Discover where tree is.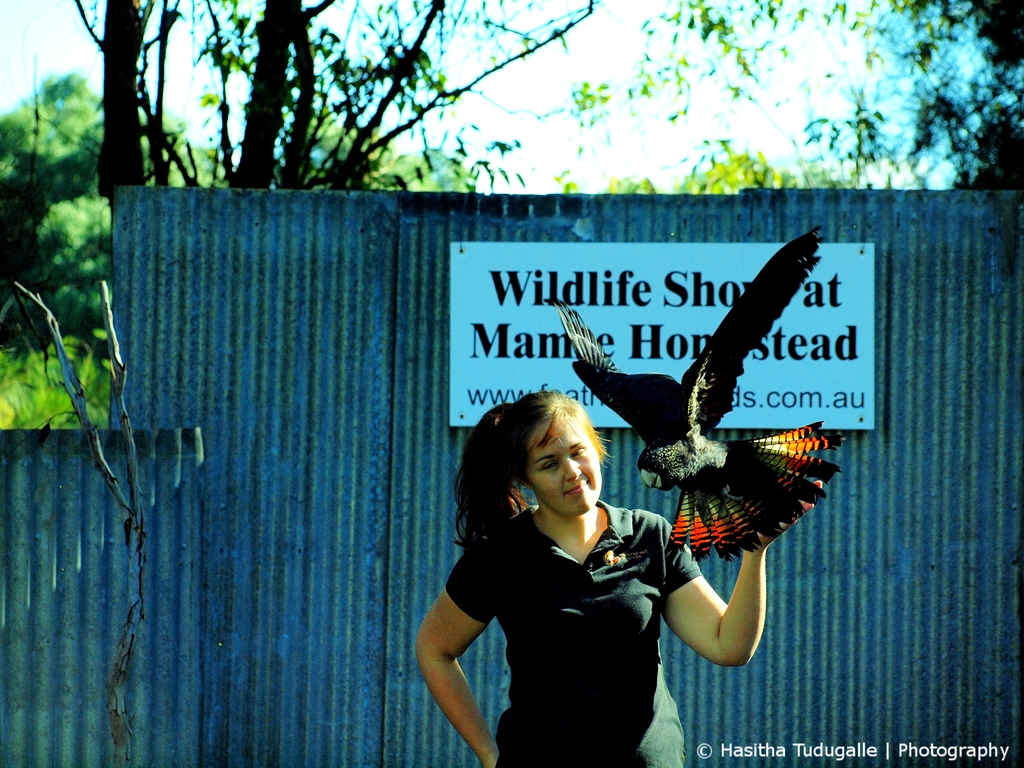
Discovered at box=[70, 0, 596, 219].
